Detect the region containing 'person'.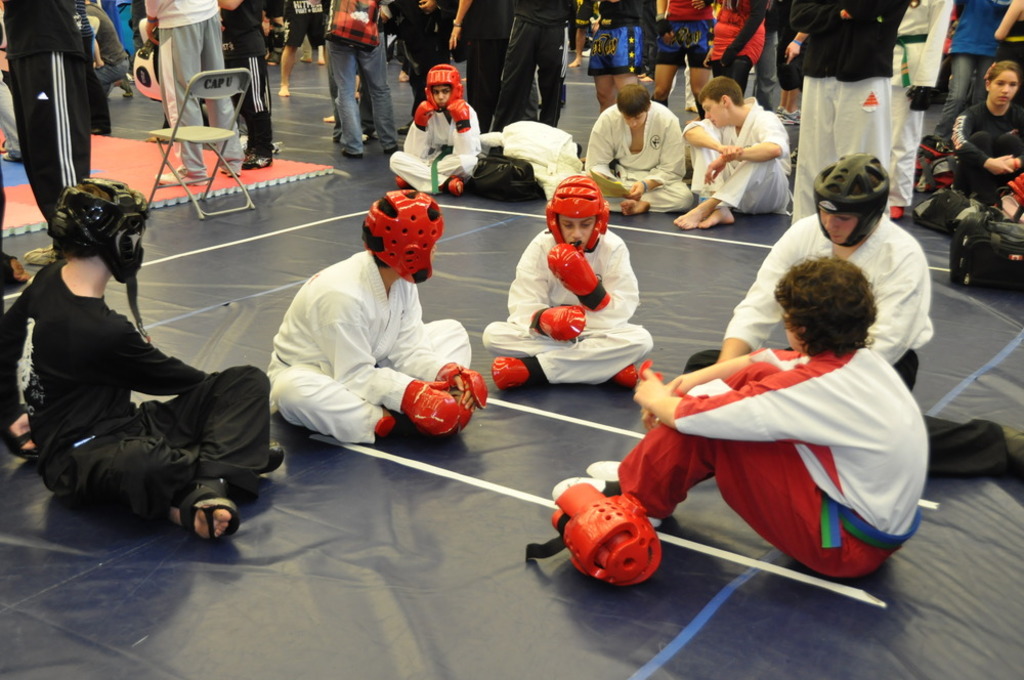
box=[390, 62, 481, 193].
